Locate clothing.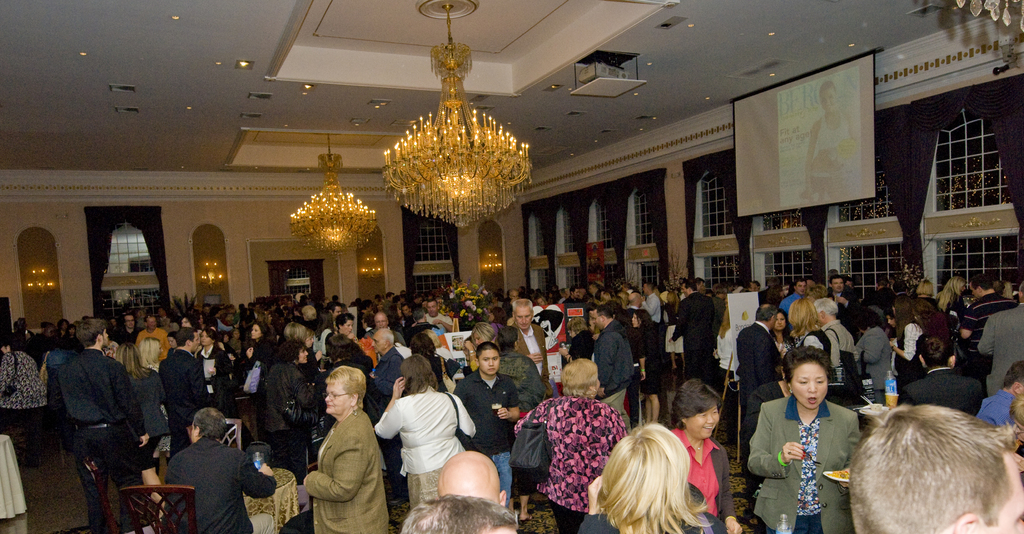
Bounding box: 592 316 634 429.
